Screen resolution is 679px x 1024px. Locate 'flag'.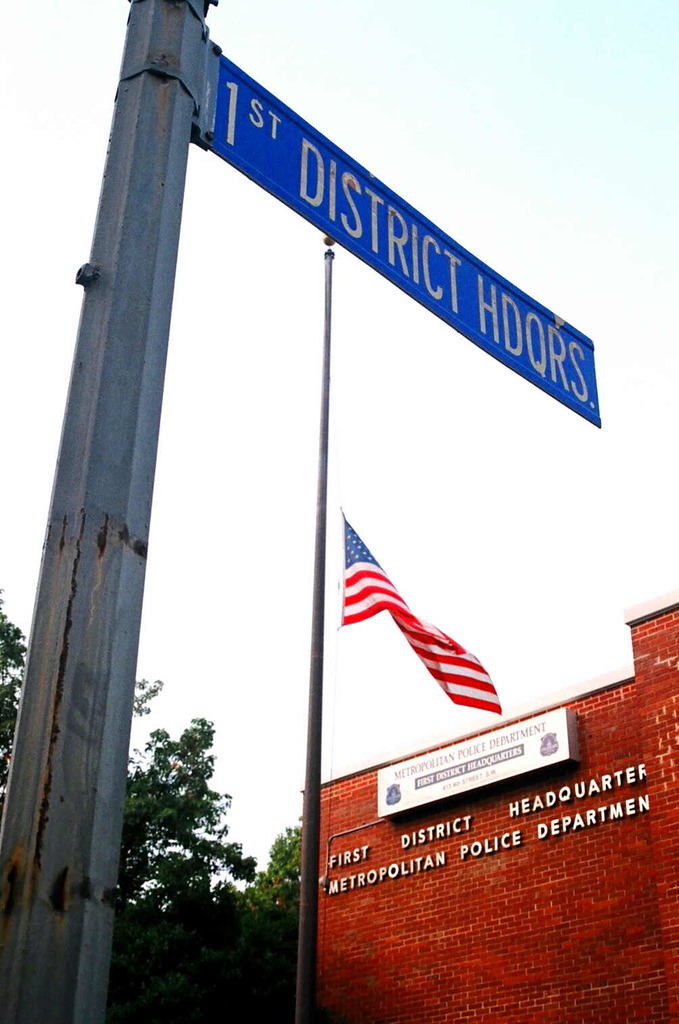
x1=321, y1=519, x2=499, y2=733.
